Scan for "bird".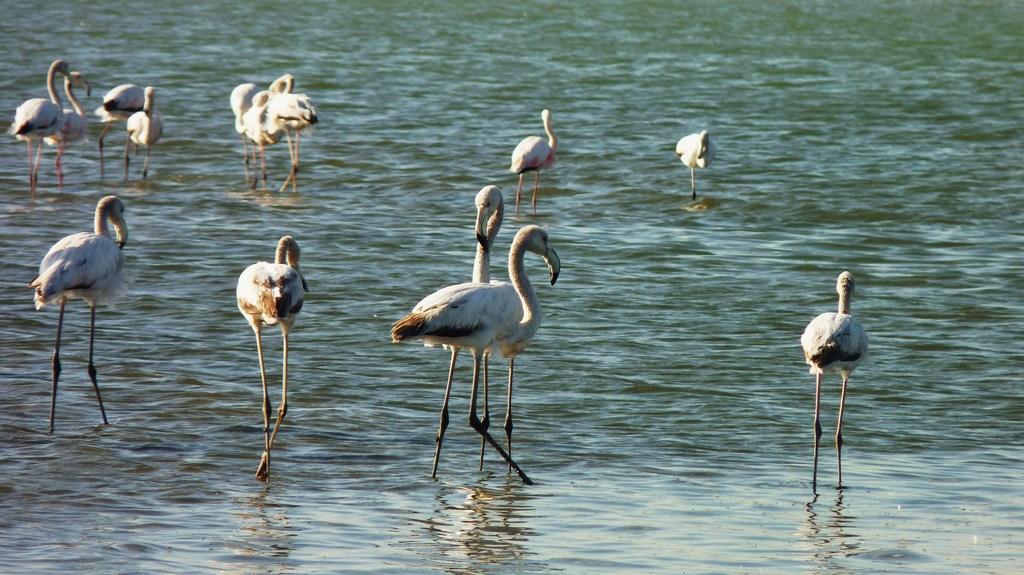
Scan result: region(385, 221, 561, 483).
